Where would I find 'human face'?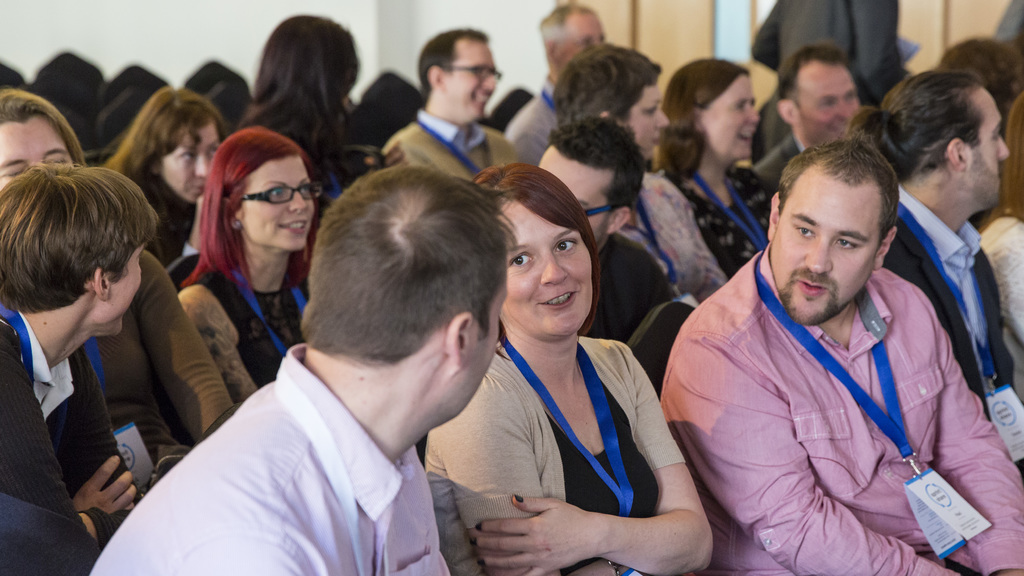
At (452,280,503,424).
